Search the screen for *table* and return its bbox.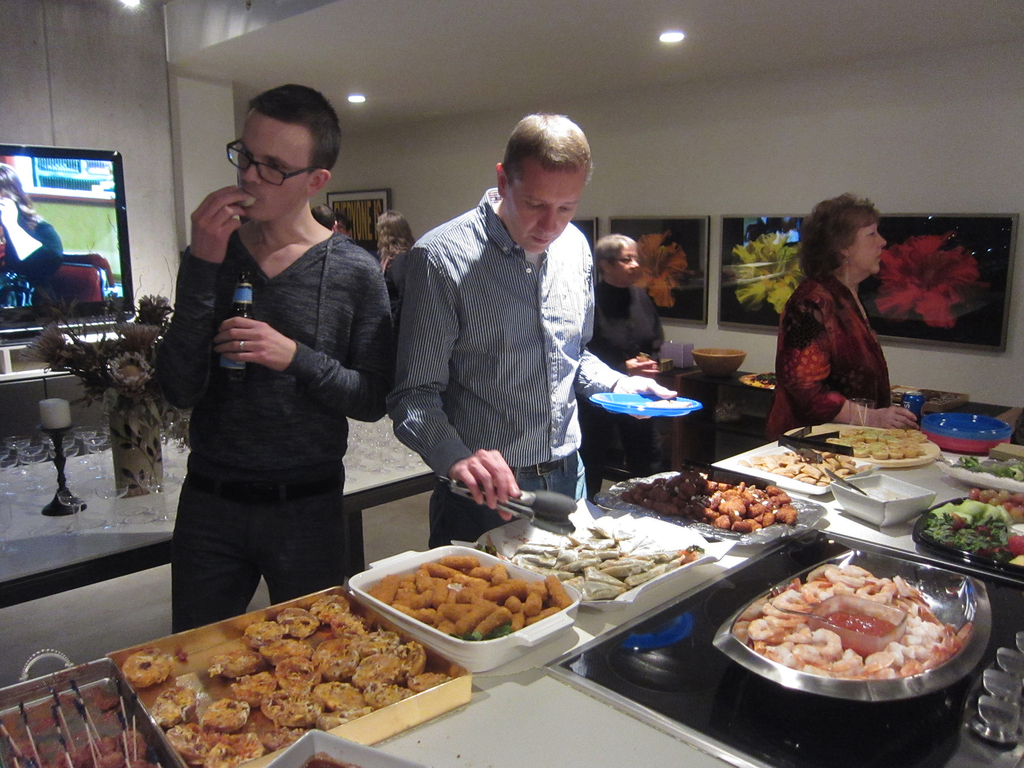
Found: detection(0, 462, 1023, 767).
